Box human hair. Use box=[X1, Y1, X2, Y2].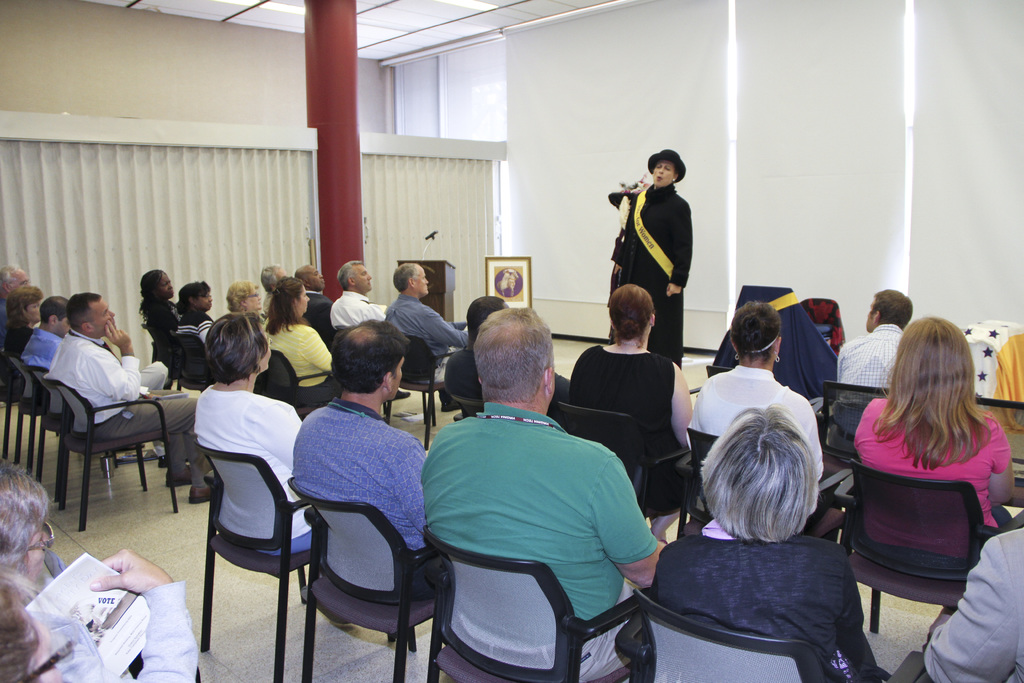
box=[0, 452, 50, 573].
